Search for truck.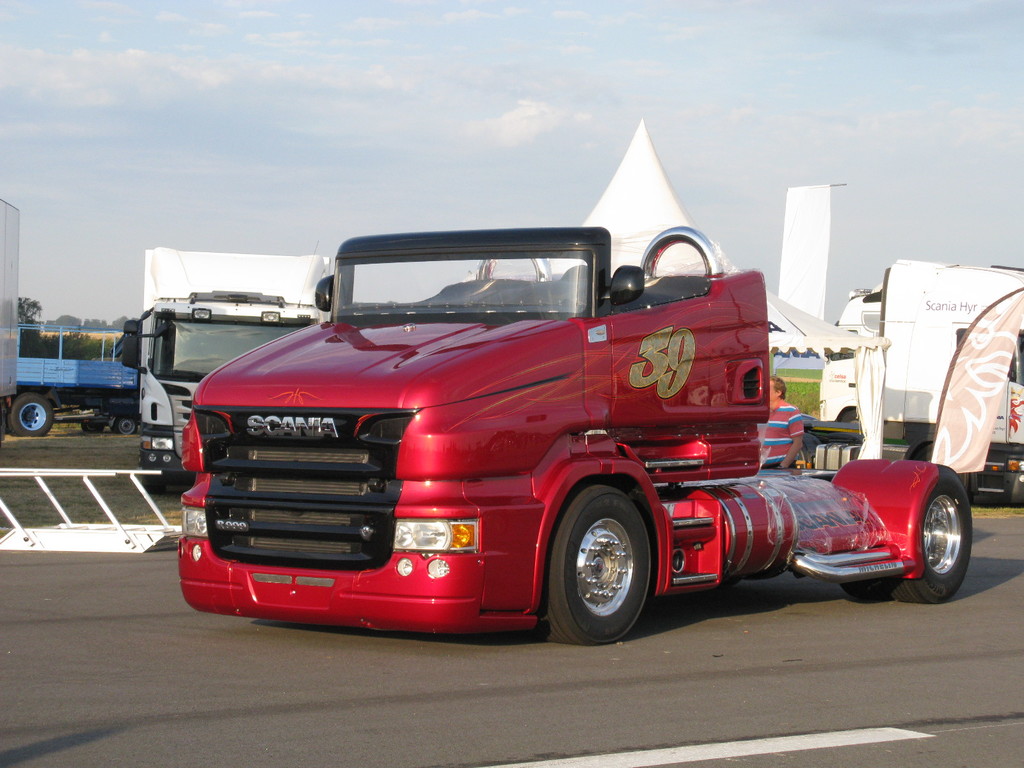
Found at detection(158, 200, 922, 649).
